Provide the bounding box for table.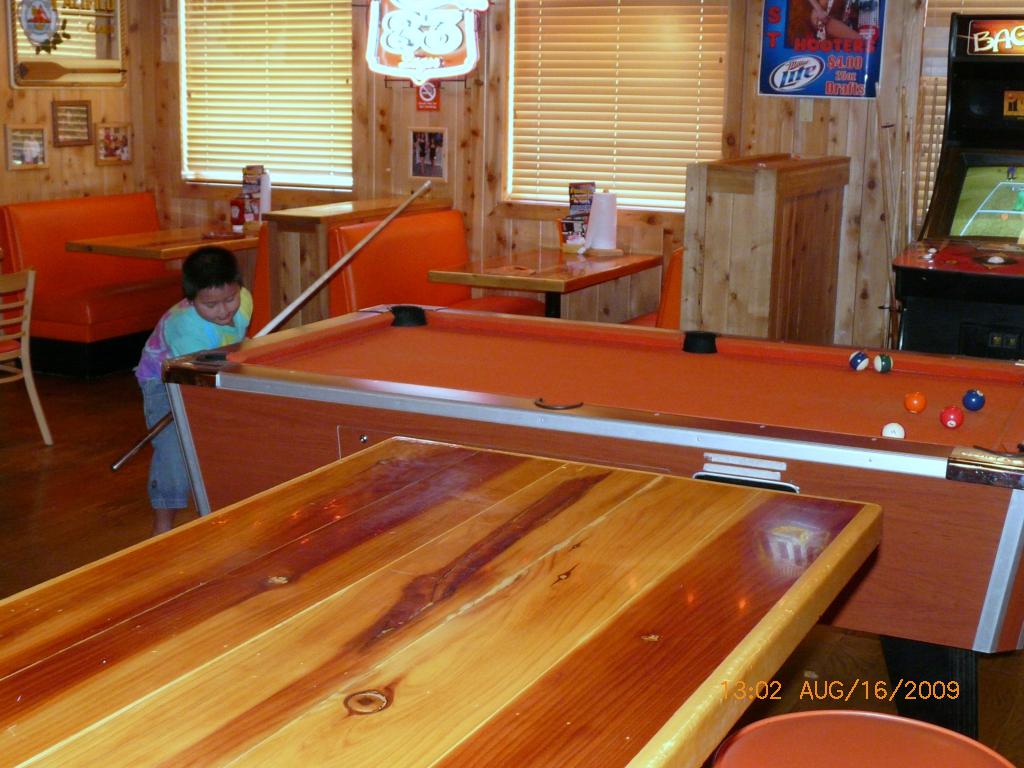
x1=0 y1=436 x2=882 y2=767.
